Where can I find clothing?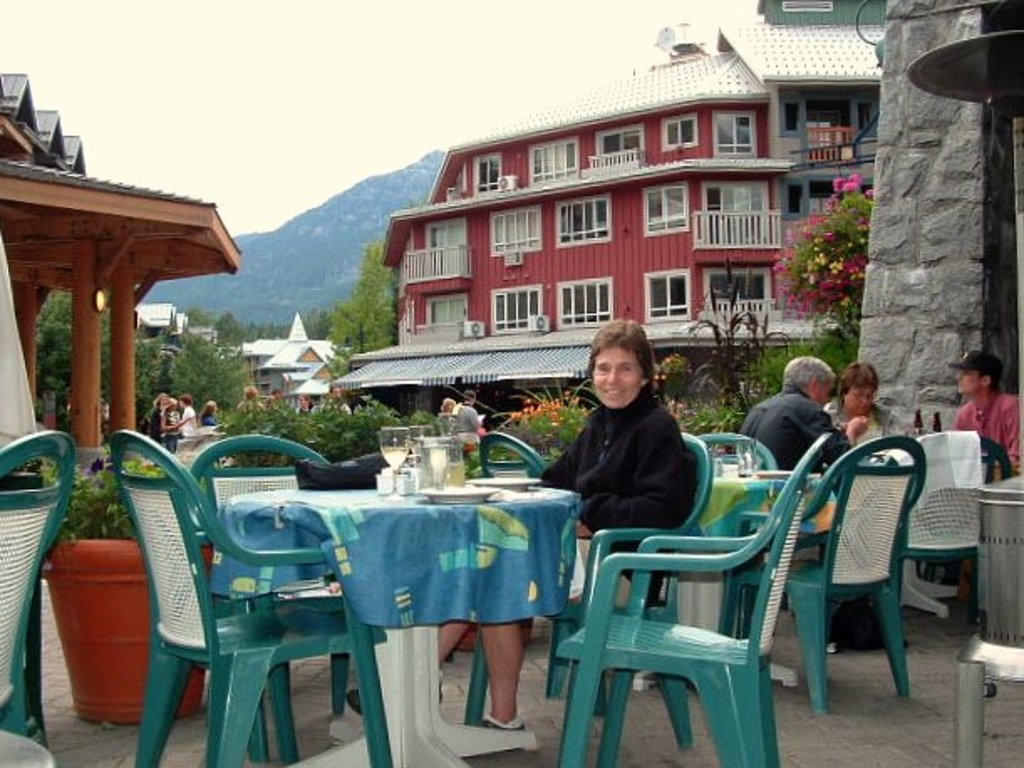
You can find it at rect(201, 413, 218, 426).
